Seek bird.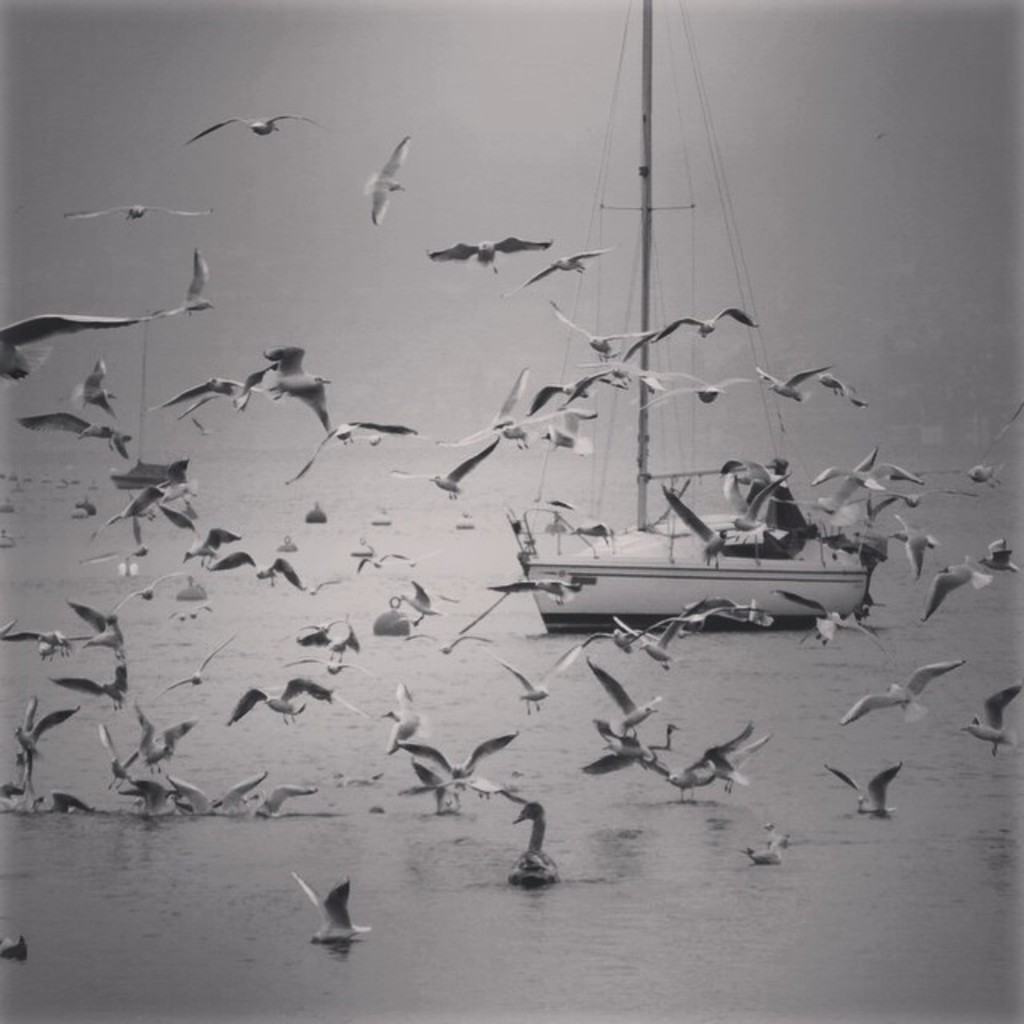
rect(5, 408, 133, 461).
